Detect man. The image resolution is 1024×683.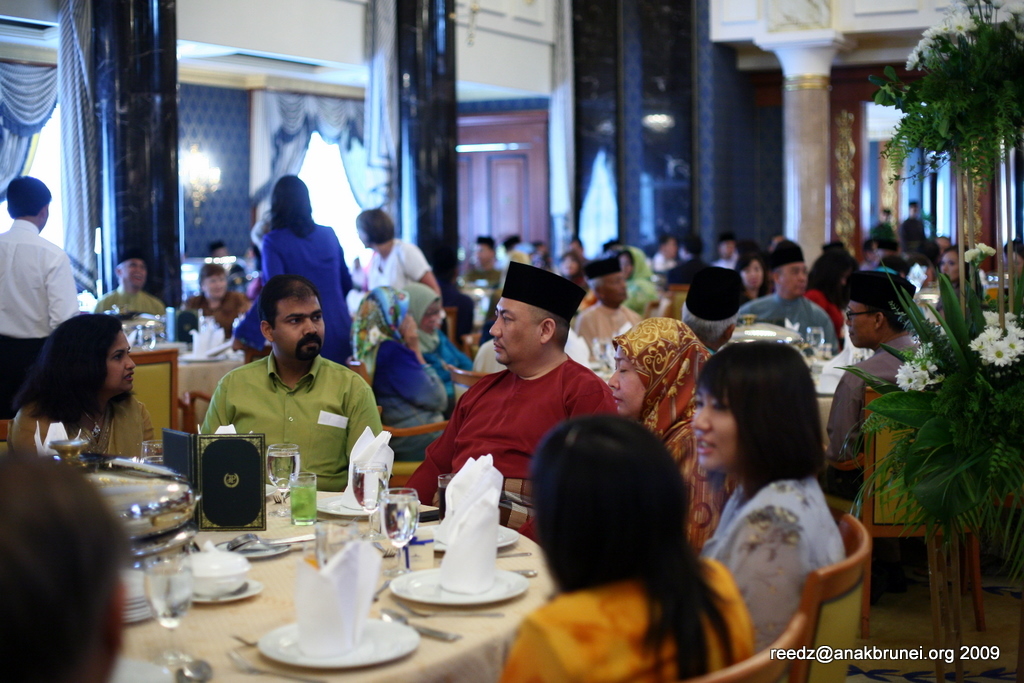
[left=88, top=255, right=163, bottom=313].
